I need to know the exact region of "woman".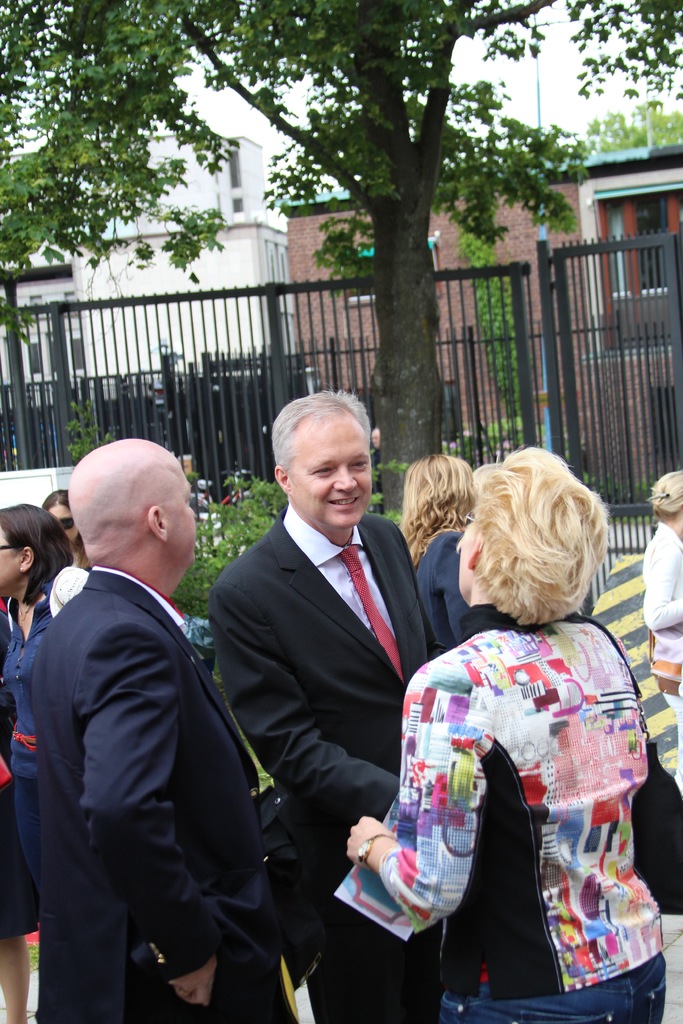
Region: (393,446,658,1005).
